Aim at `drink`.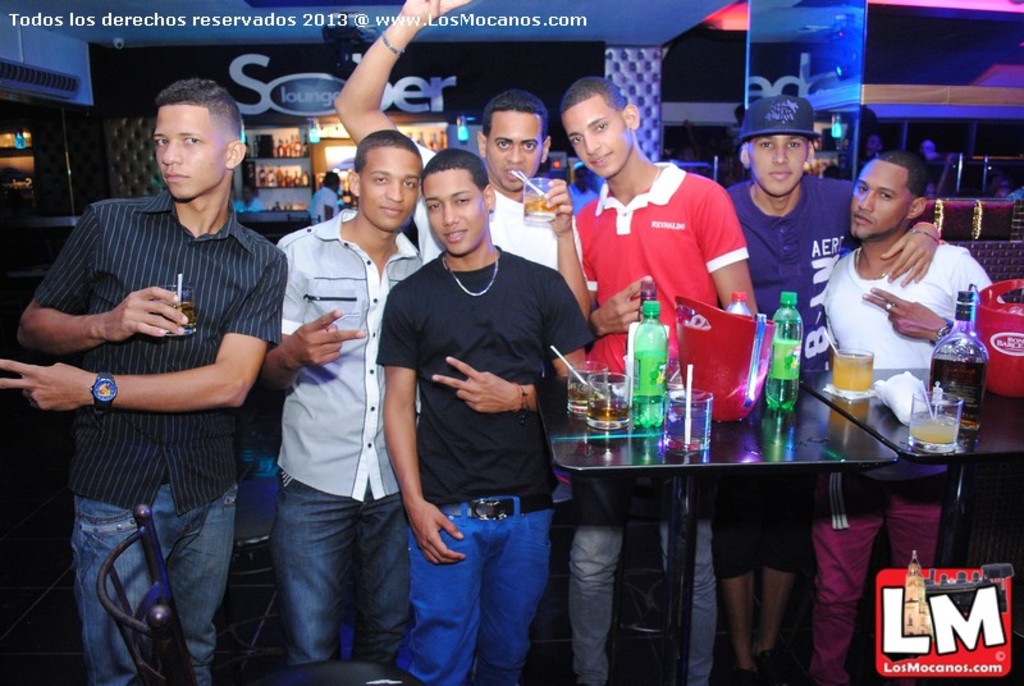
Aimed at bbox=[152, 299, 200, 331].
